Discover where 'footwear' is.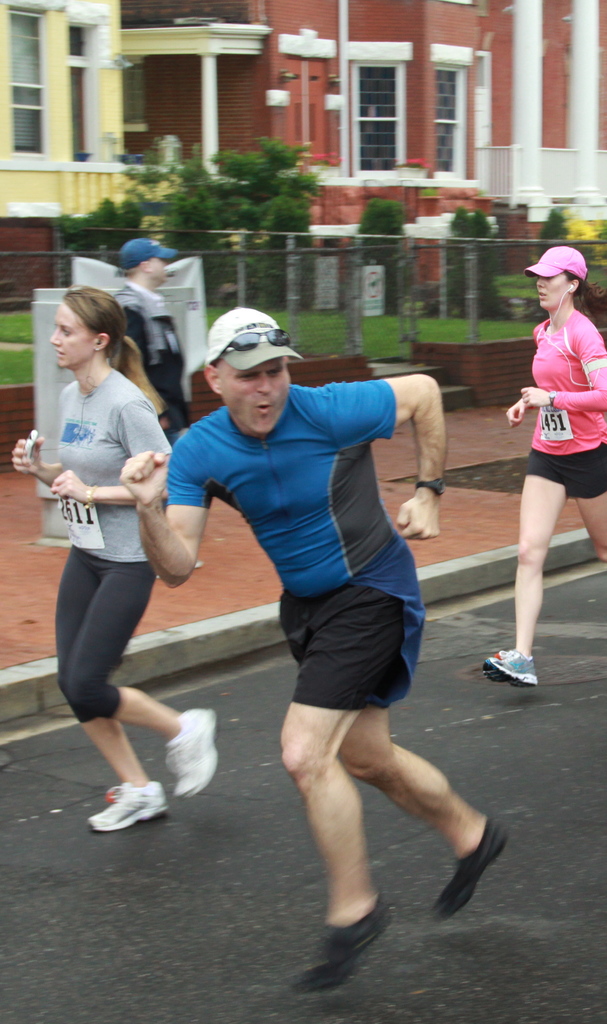
Discovered at 86 772 170 830.
